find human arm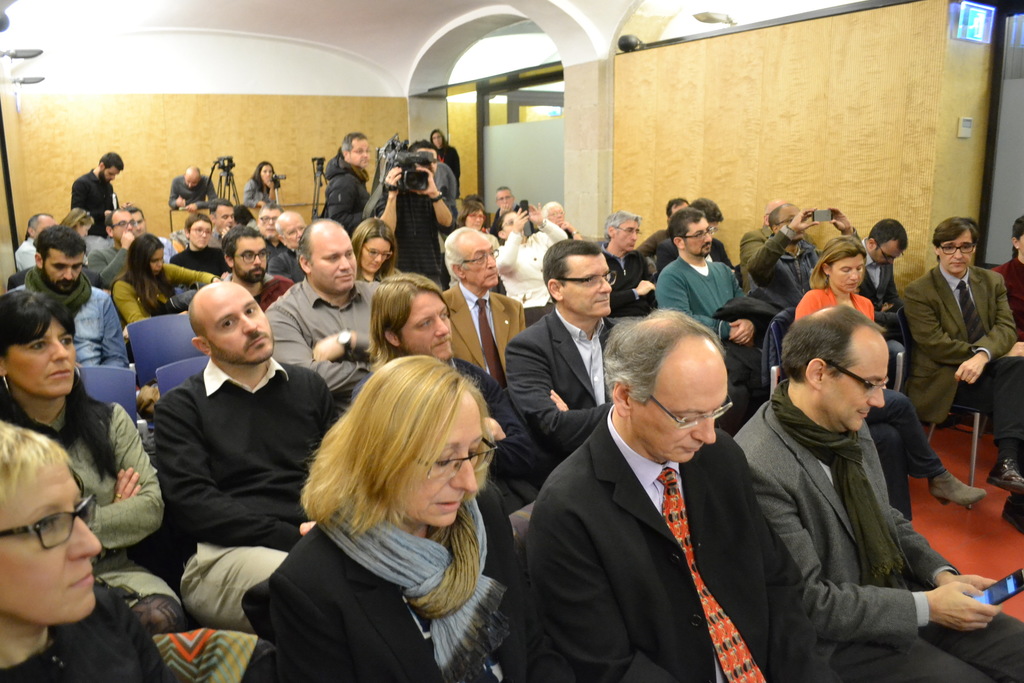
<bbox>380, 158, 401, 239</bbox>
